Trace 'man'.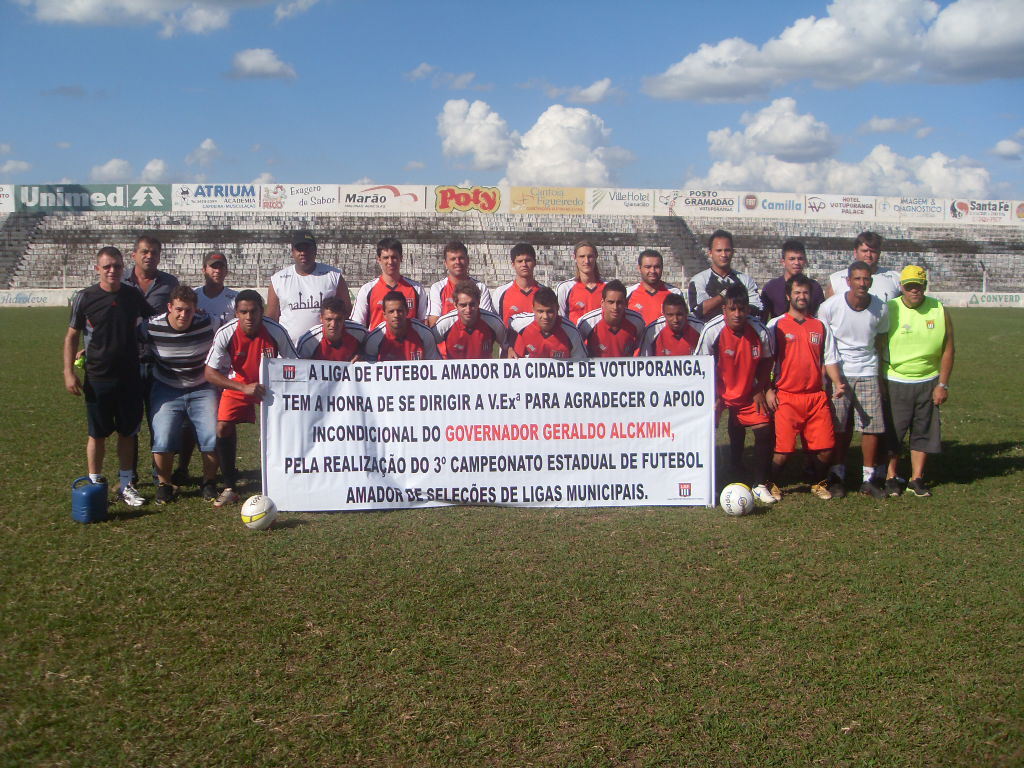
Traced to l=881, t=256, r=948, b=498.
